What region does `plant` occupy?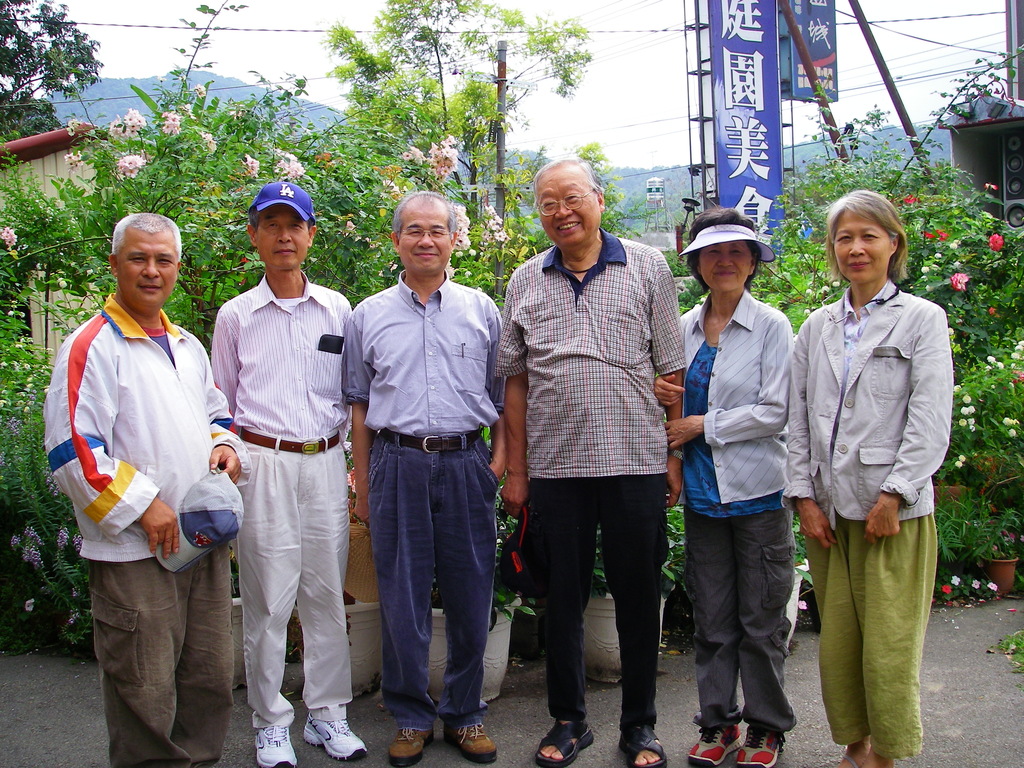
589 506 614 597.
